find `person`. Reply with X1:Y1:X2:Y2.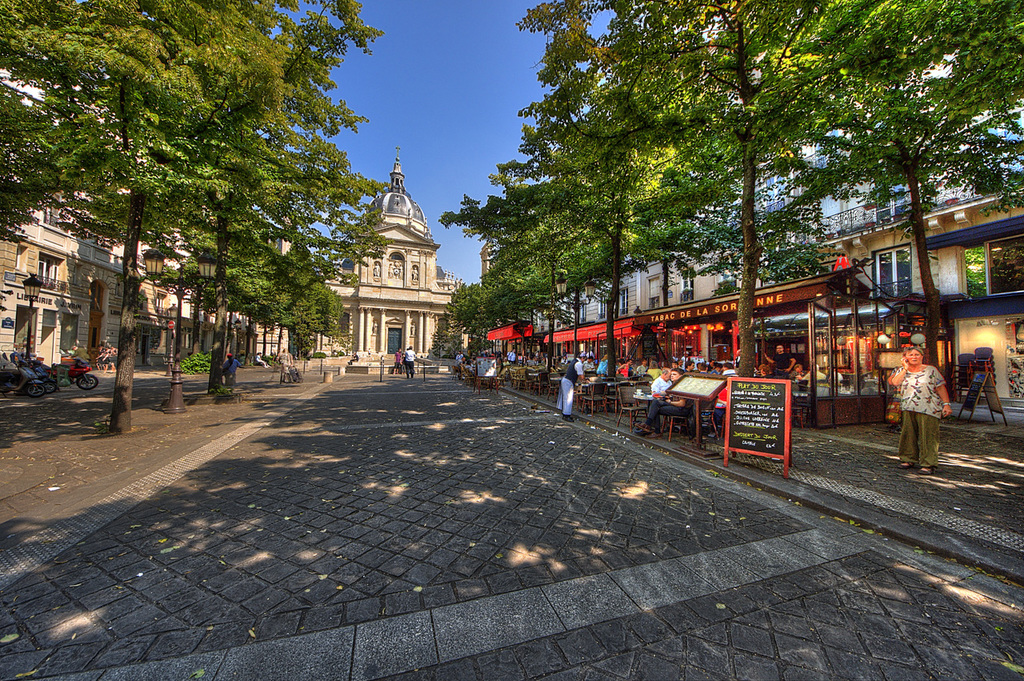
906:350:960:469.
